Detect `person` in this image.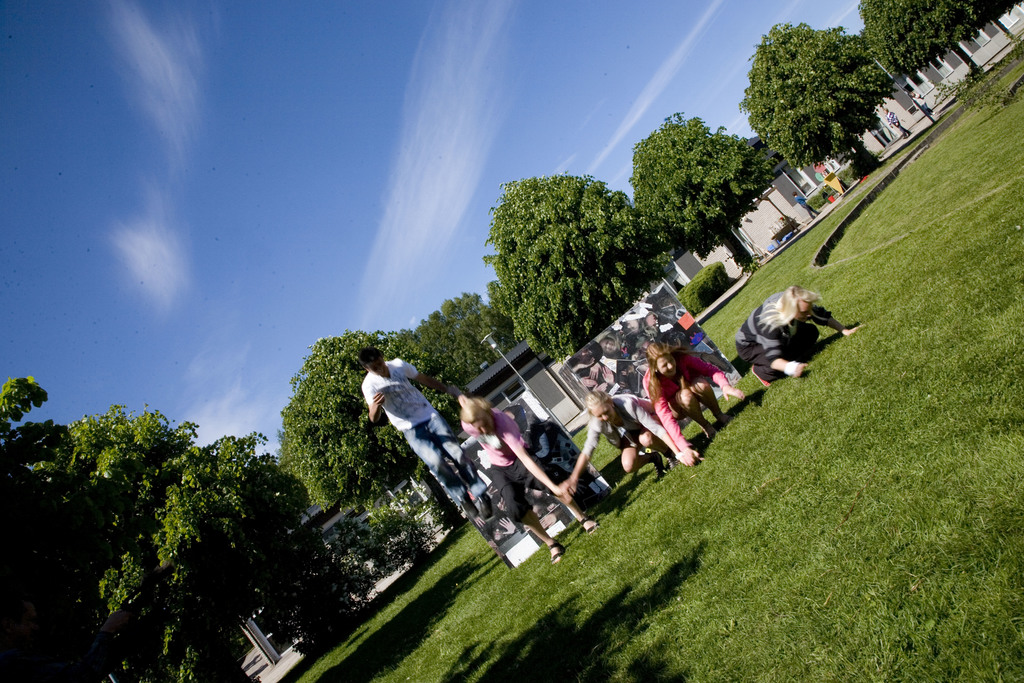
Detection: box(561, 384, 684, 504).
